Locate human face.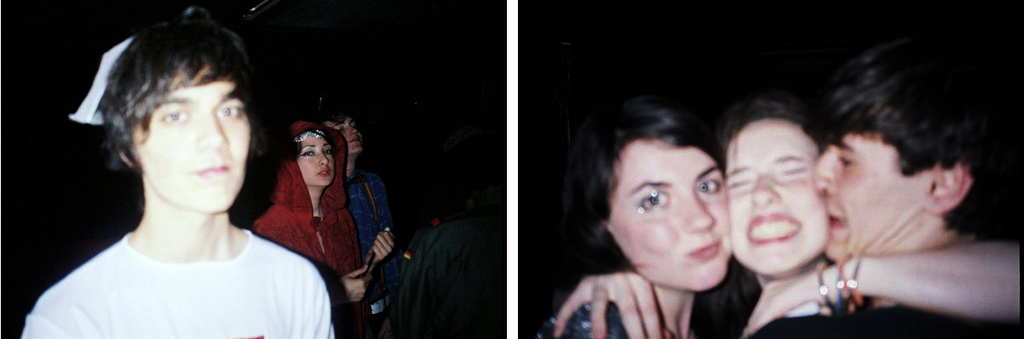
Bounding box: [133, 60, 253, 211].
